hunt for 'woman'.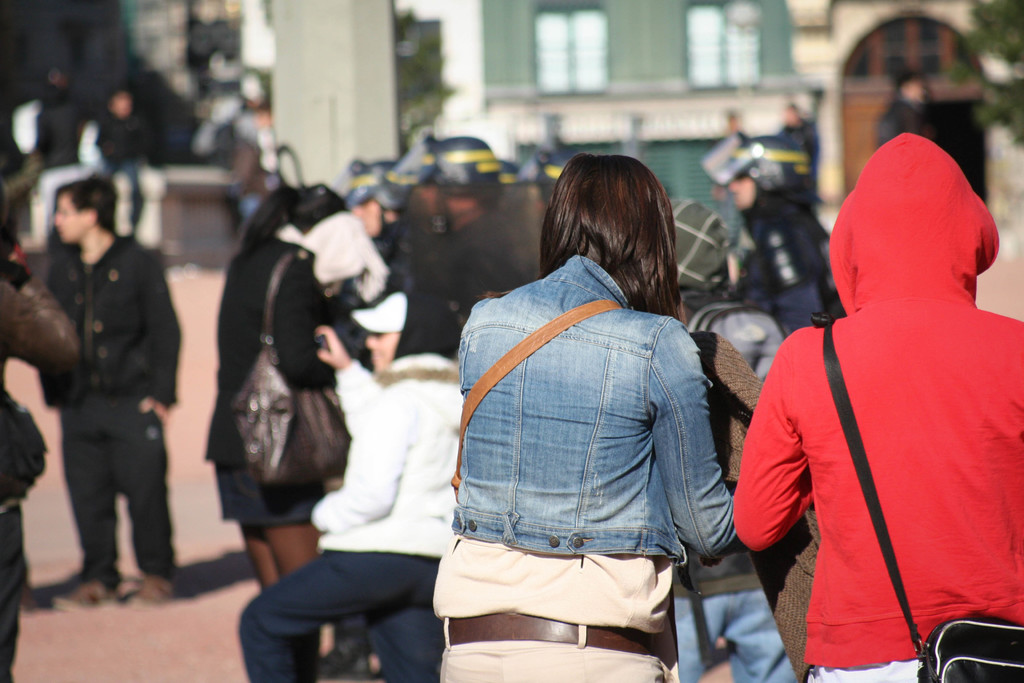
Hunted down at bbox=(433, 140, 762, 670).
